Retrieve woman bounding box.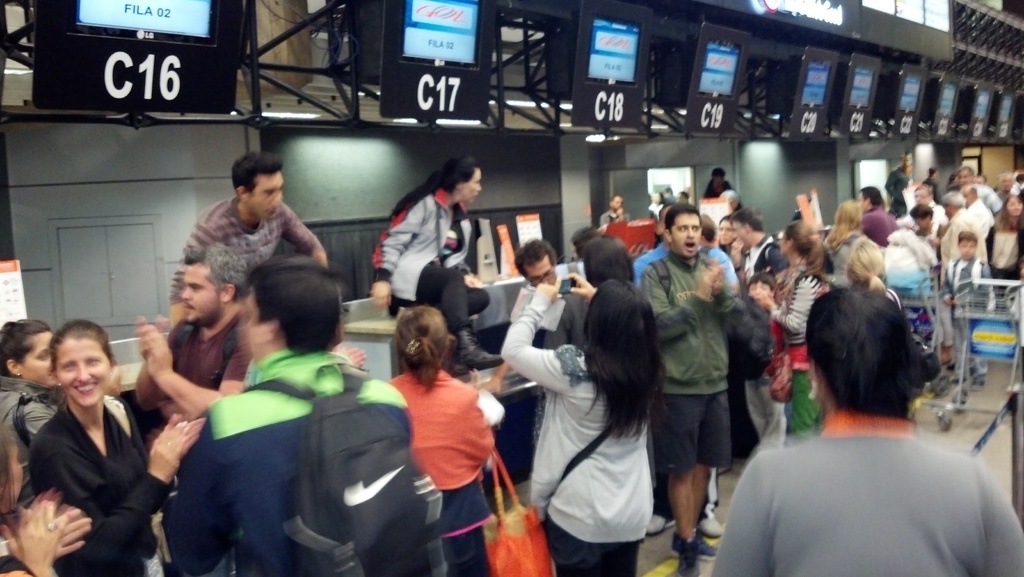
Bounding box: select_region(989, 189, 1023, 311).
